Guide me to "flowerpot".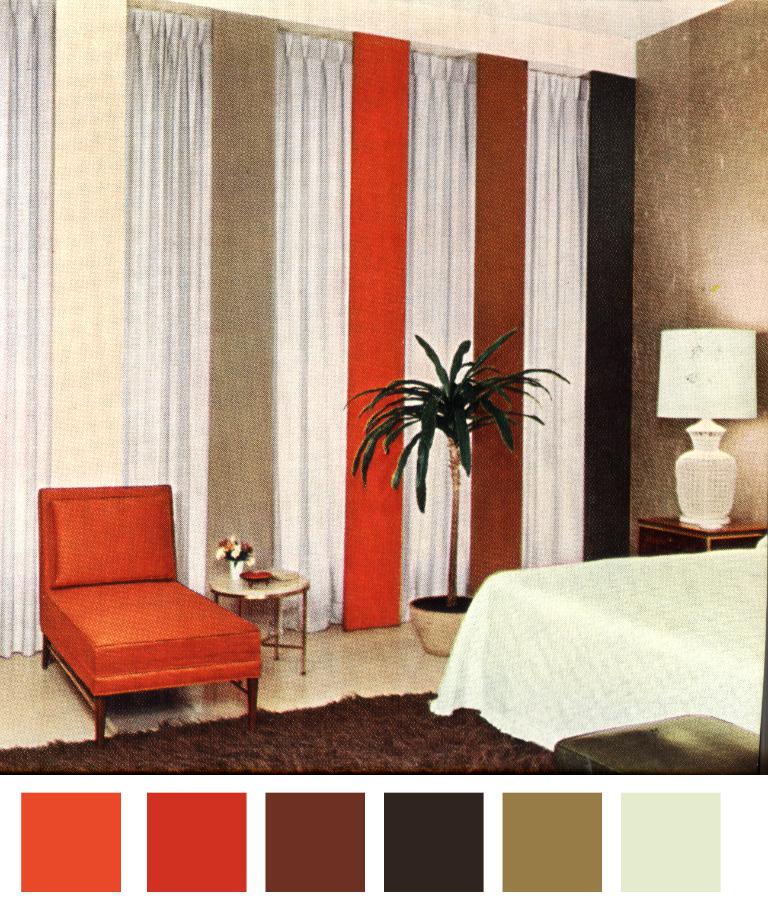
Guidance: [left=405, top=598, right=469, bottom=654].
